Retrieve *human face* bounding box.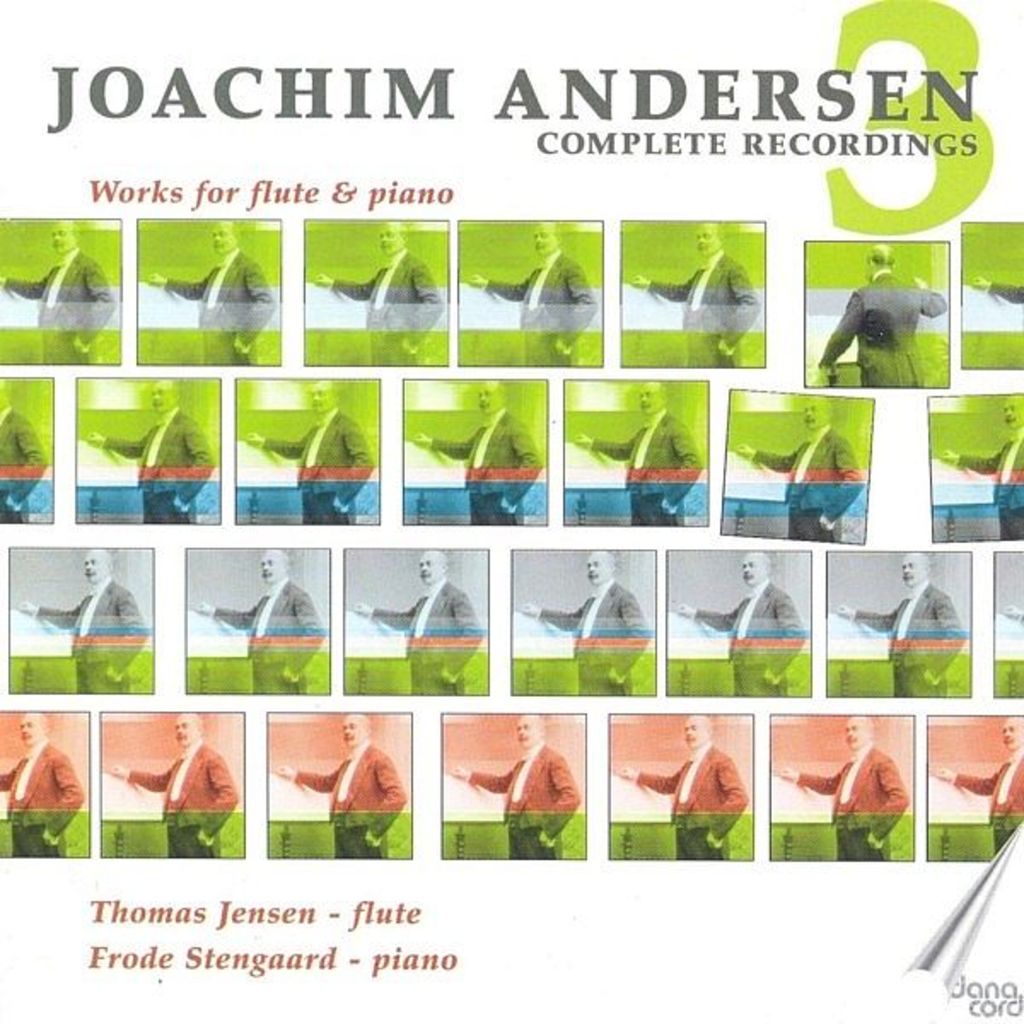
Bounding box: select_region(345, 715, 364, 746).
